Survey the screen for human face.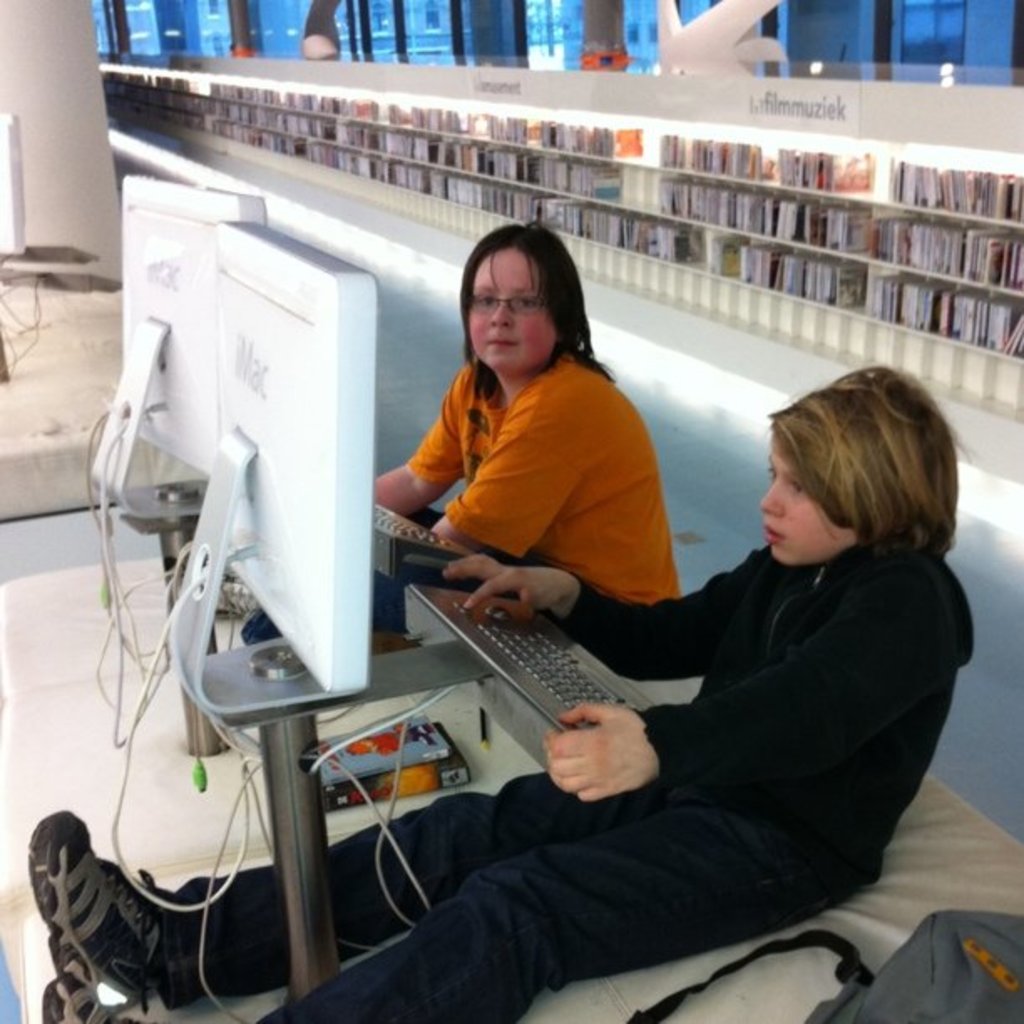
Survey found: locate(463, 246, 557, 371).
